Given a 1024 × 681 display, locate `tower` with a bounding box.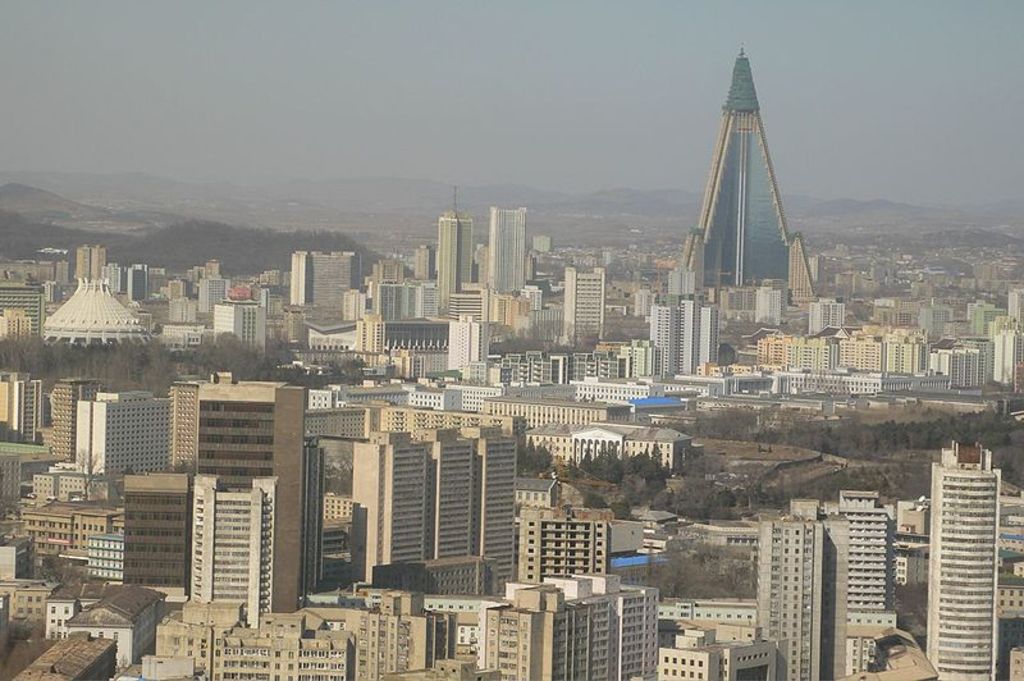
Located: {"x1": 653, "y1": 269, "x2": 714, "y2": 380}.
